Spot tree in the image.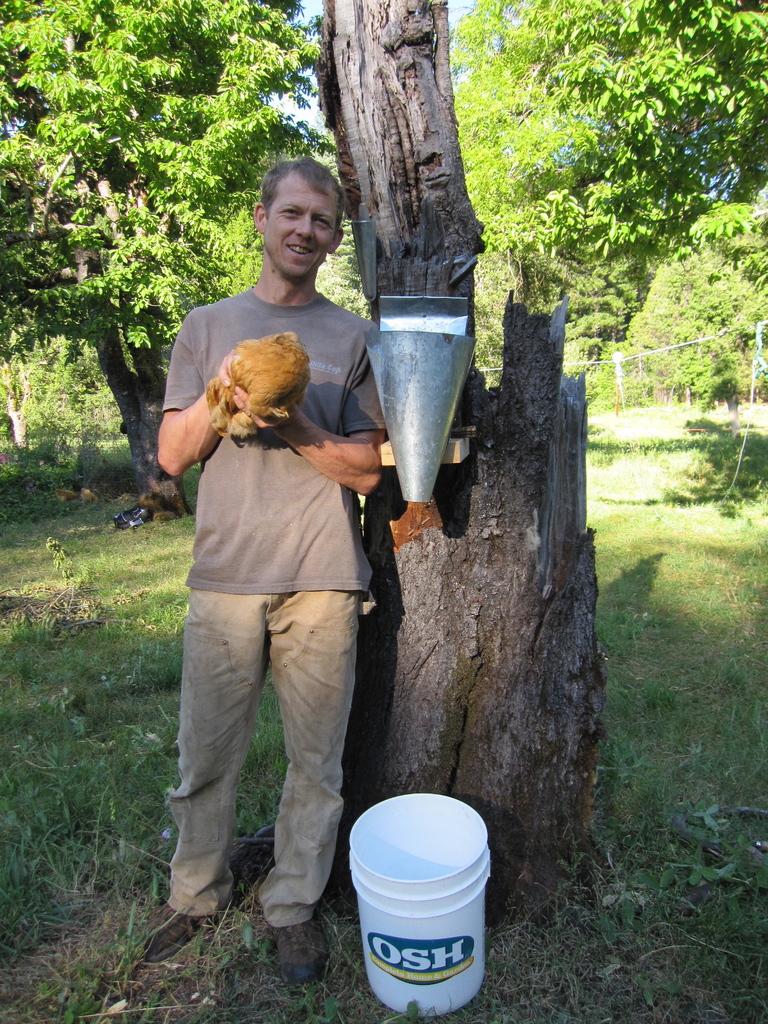
tree found at 273,0,648,922.
